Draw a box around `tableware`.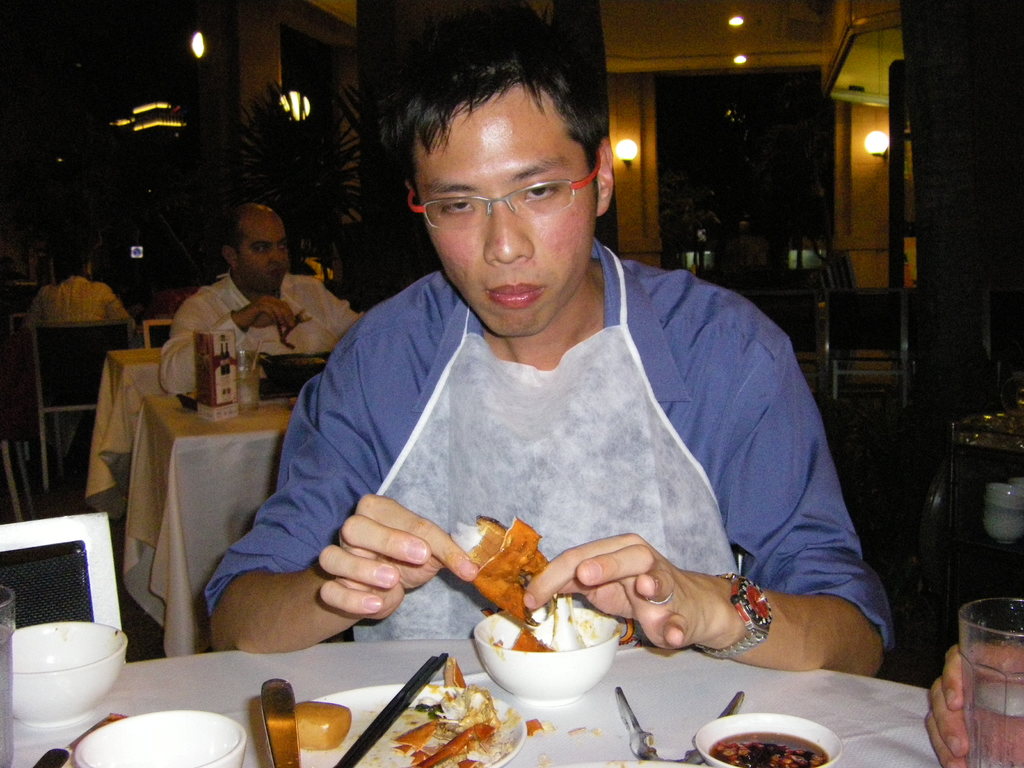
l=329, t=652, r=447, b=767.
